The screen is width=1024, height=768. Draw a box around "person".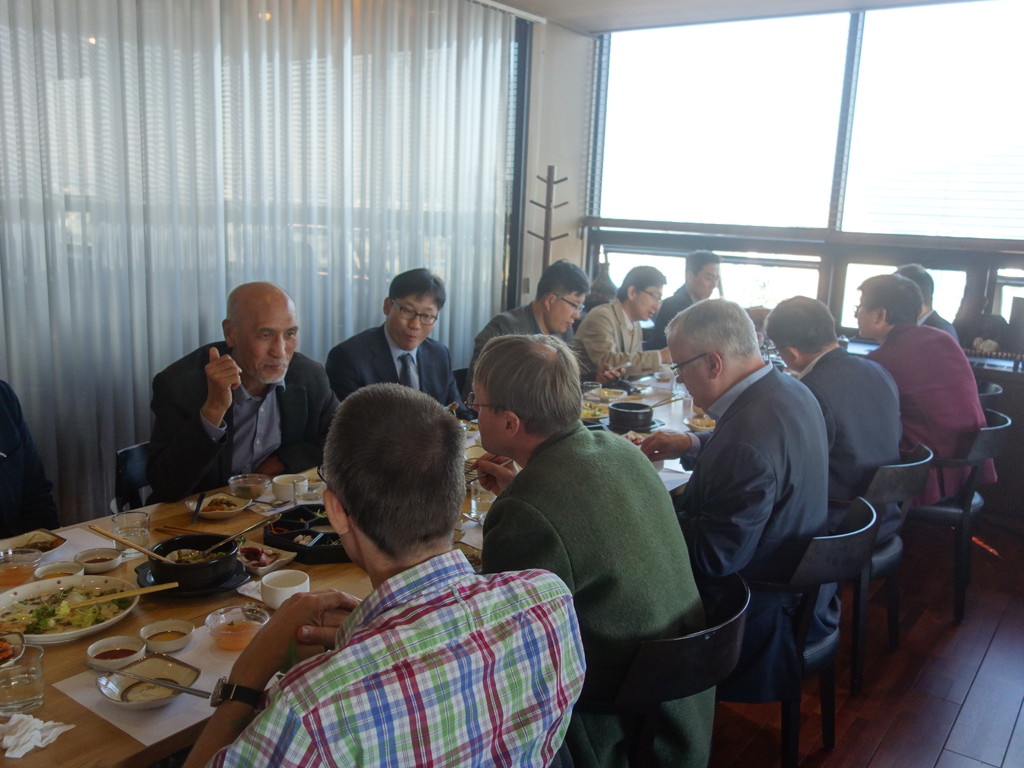
<box>148,281,339,508</box>.
